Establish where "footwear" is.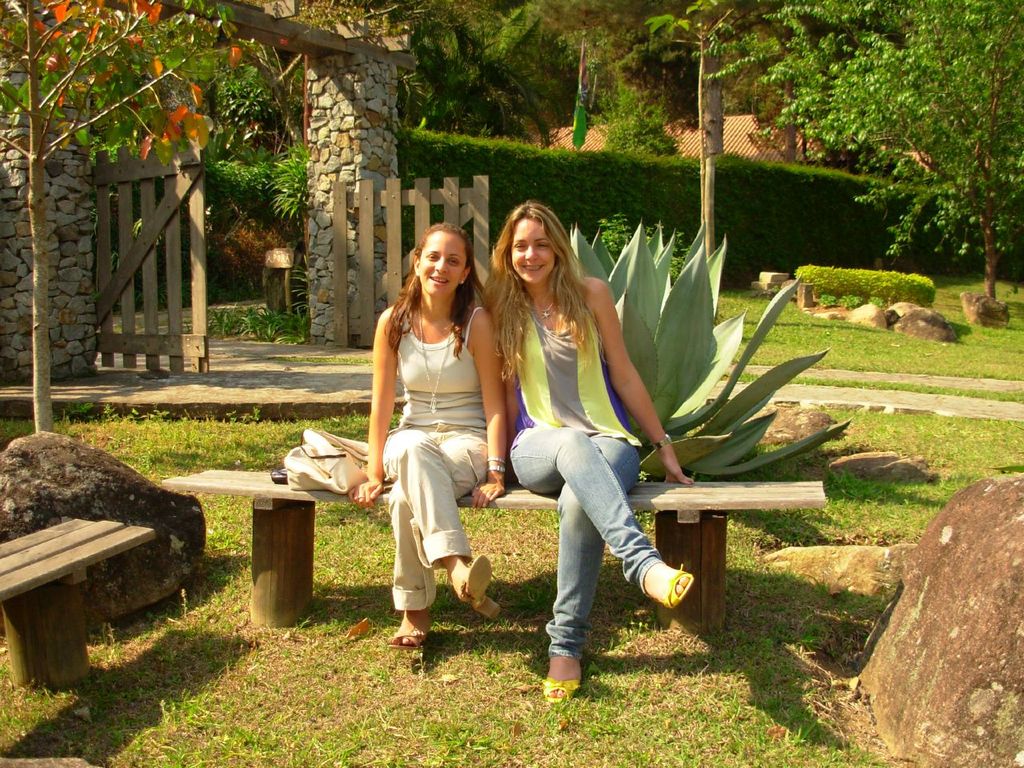
Established at bbox=(386, 629, 425, 650).
